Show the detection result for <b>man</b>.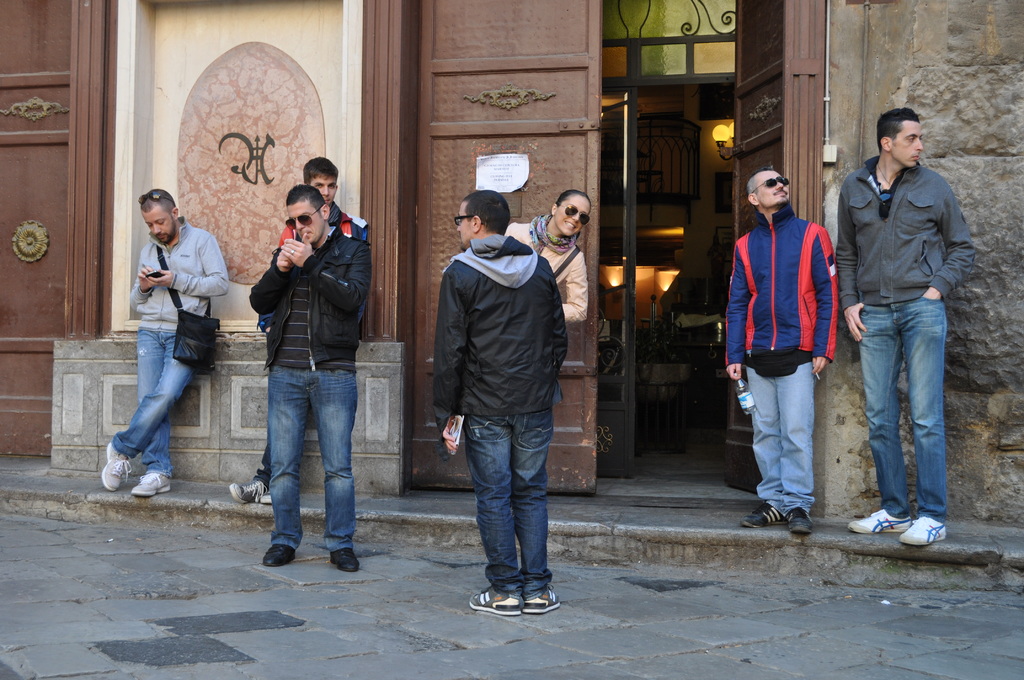
<region>231, 154, 368, 506</region>.
